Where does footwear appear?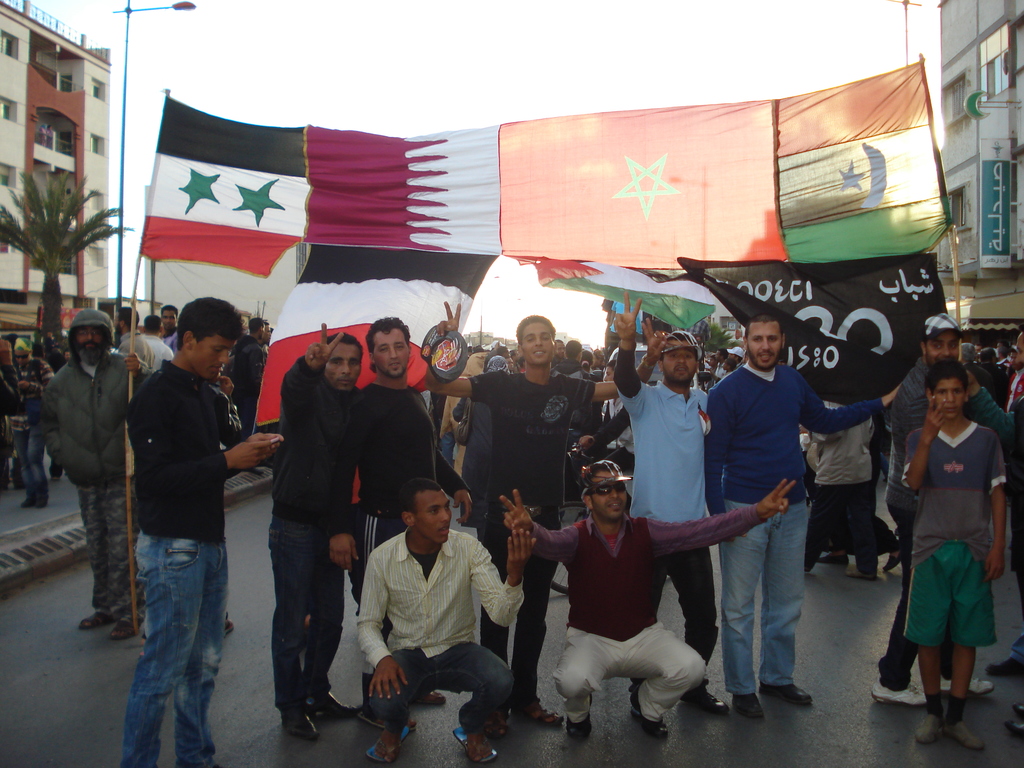
Appears at (left=988, top=656, right=1023, bottom=677).
